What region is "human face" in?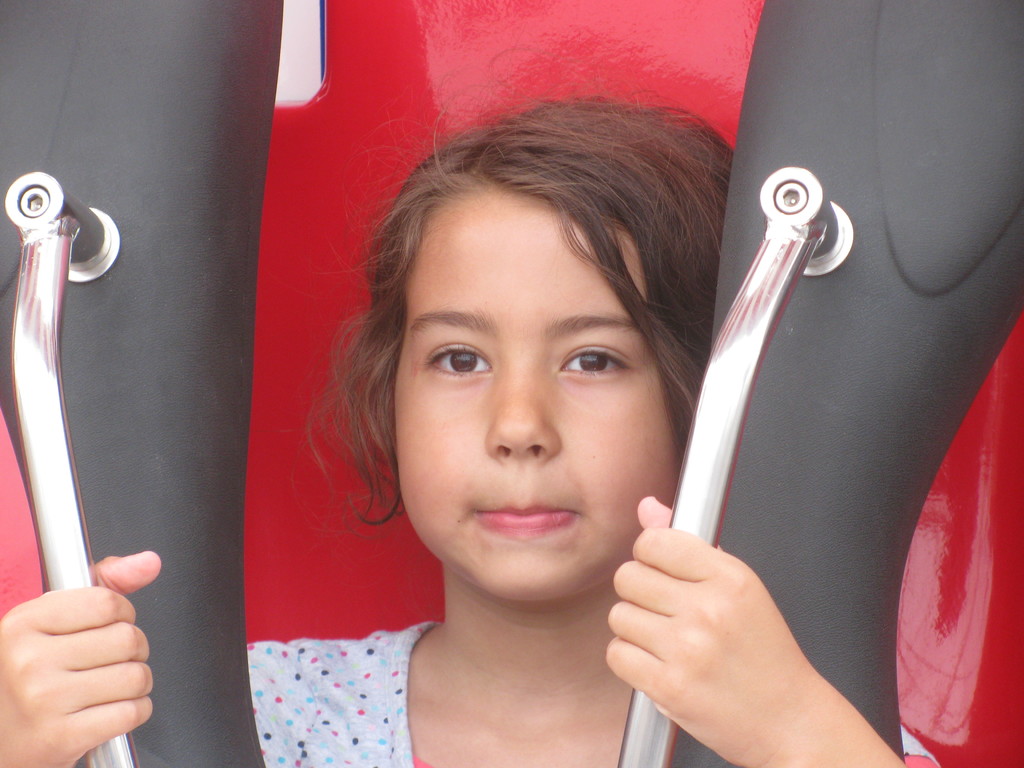
[x1=392, y1=188, x2=677, y2=602].
